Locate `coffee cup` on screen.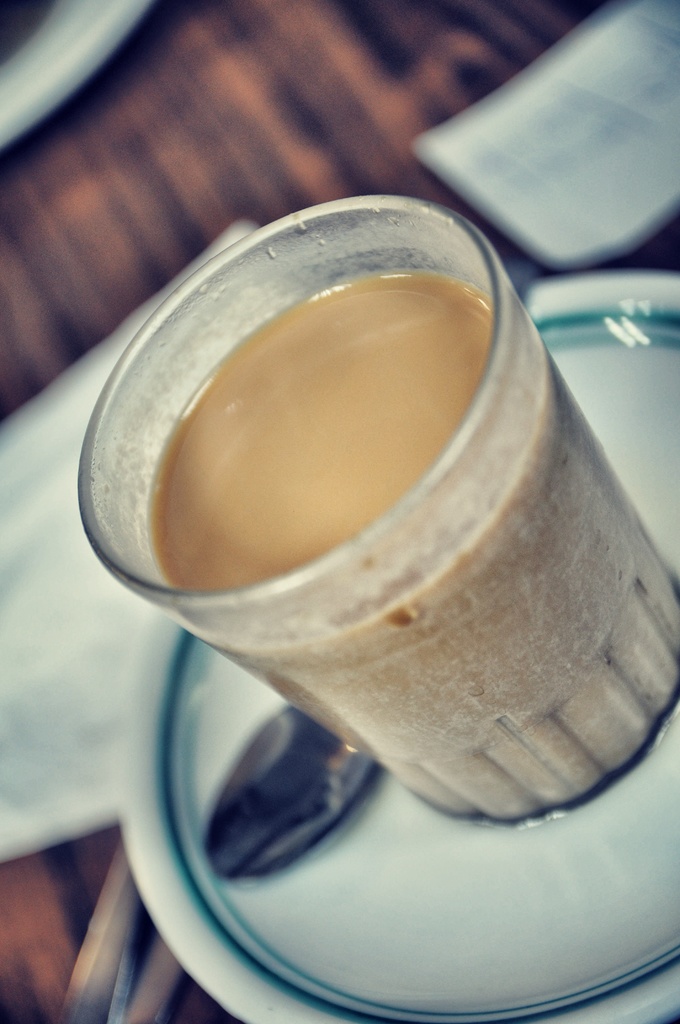
On screen at region(79, 193, 679, 828).
